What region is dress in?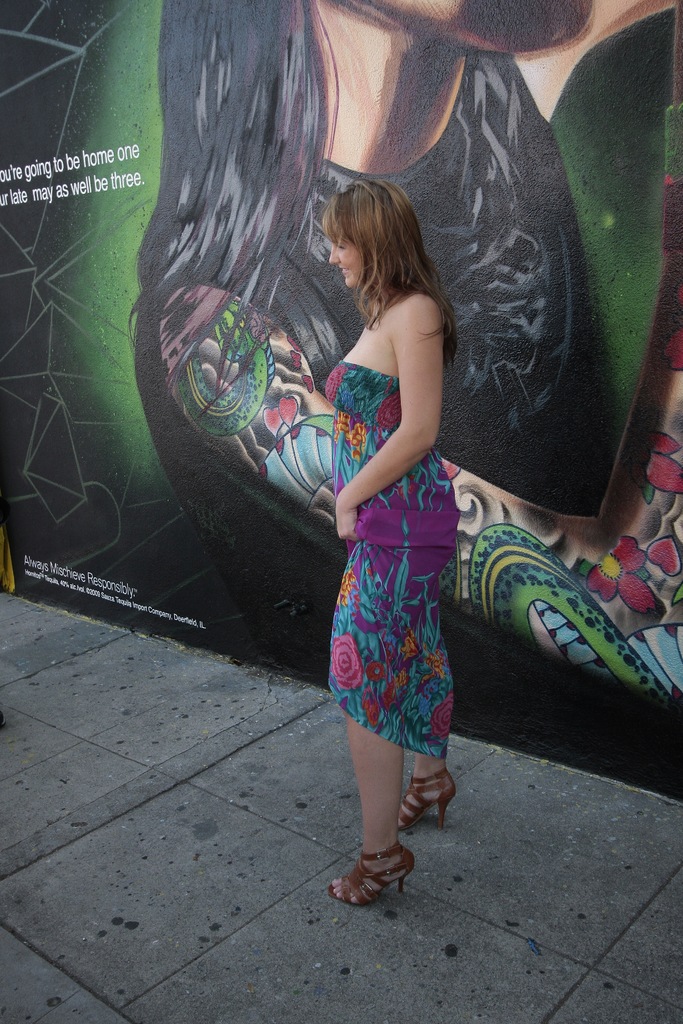
[329,360,457,760].
